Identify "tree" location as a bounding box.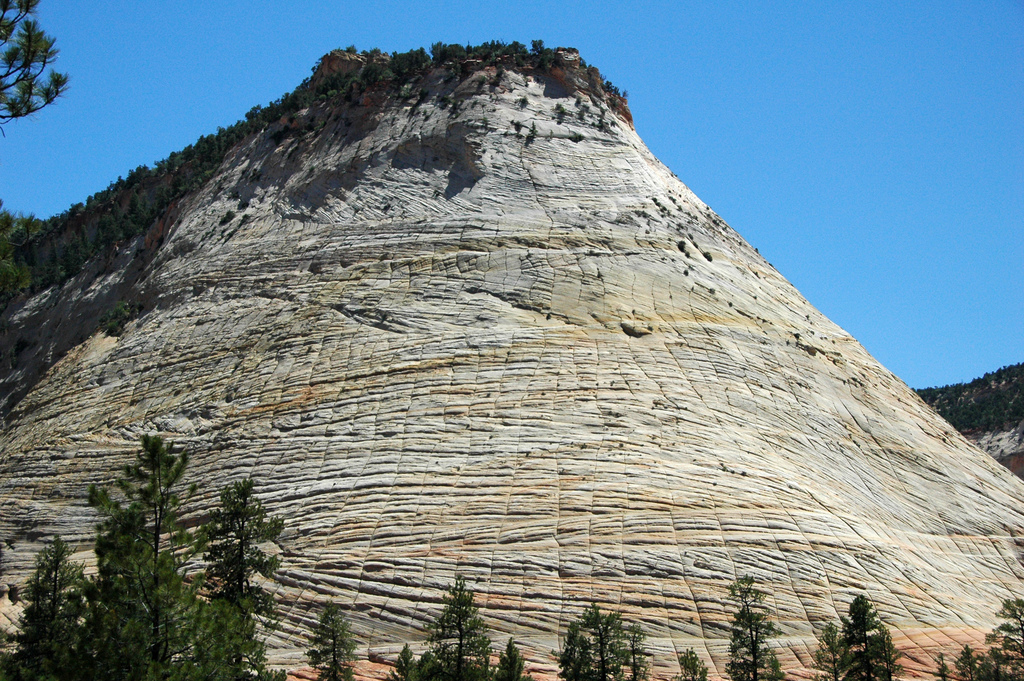
84, 432, 204, 680.
